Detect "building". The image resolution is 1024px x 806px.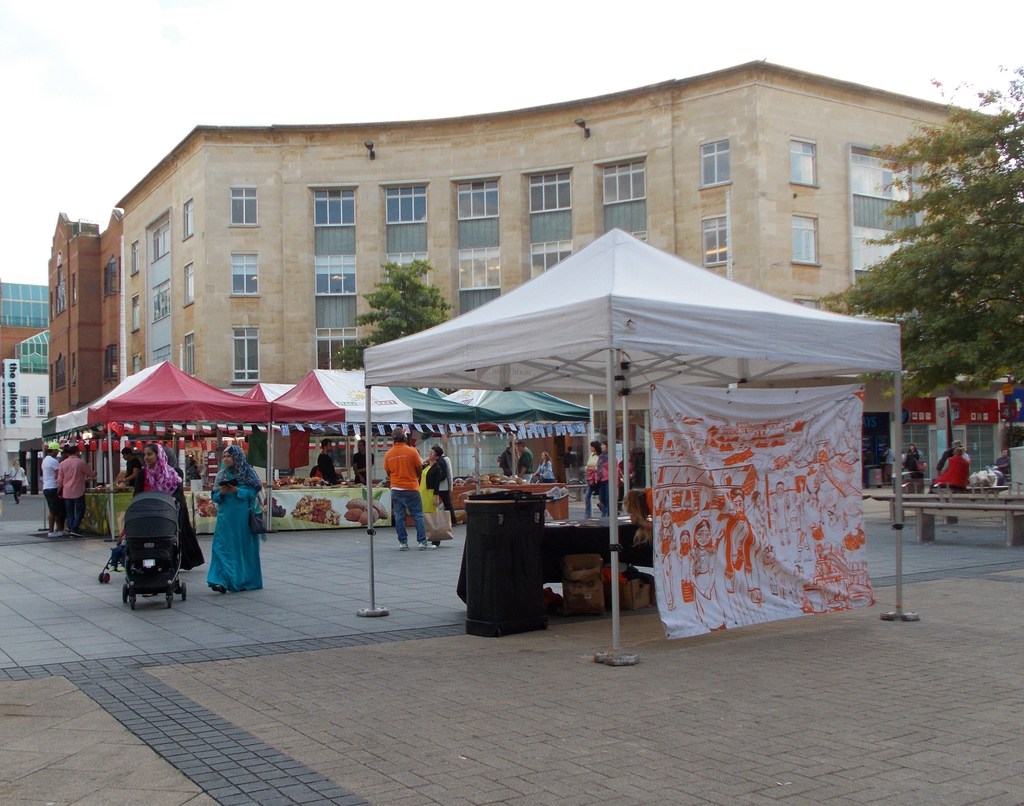
[121,59,1002,487].
